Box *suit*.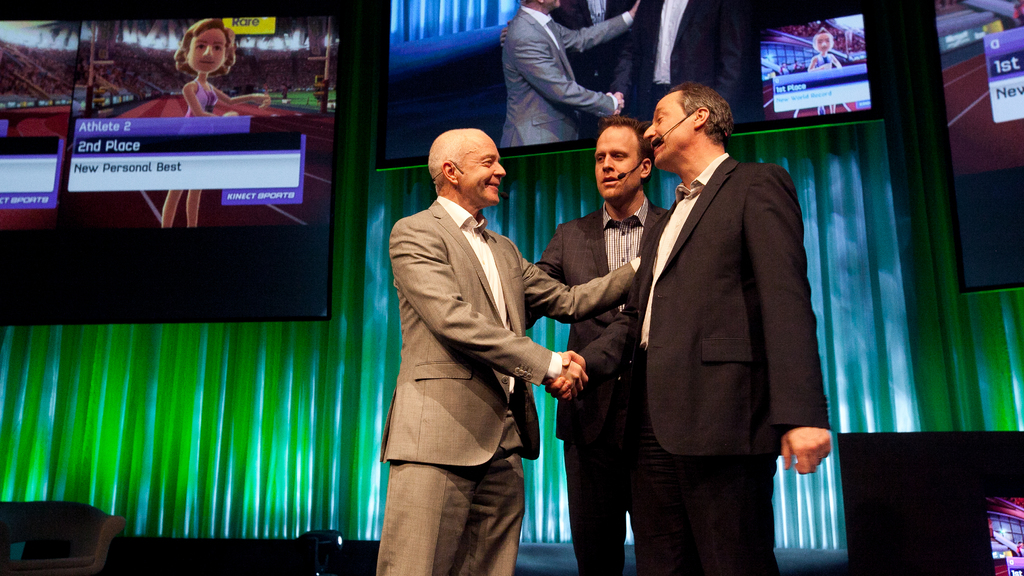
[618,0,742,131].
